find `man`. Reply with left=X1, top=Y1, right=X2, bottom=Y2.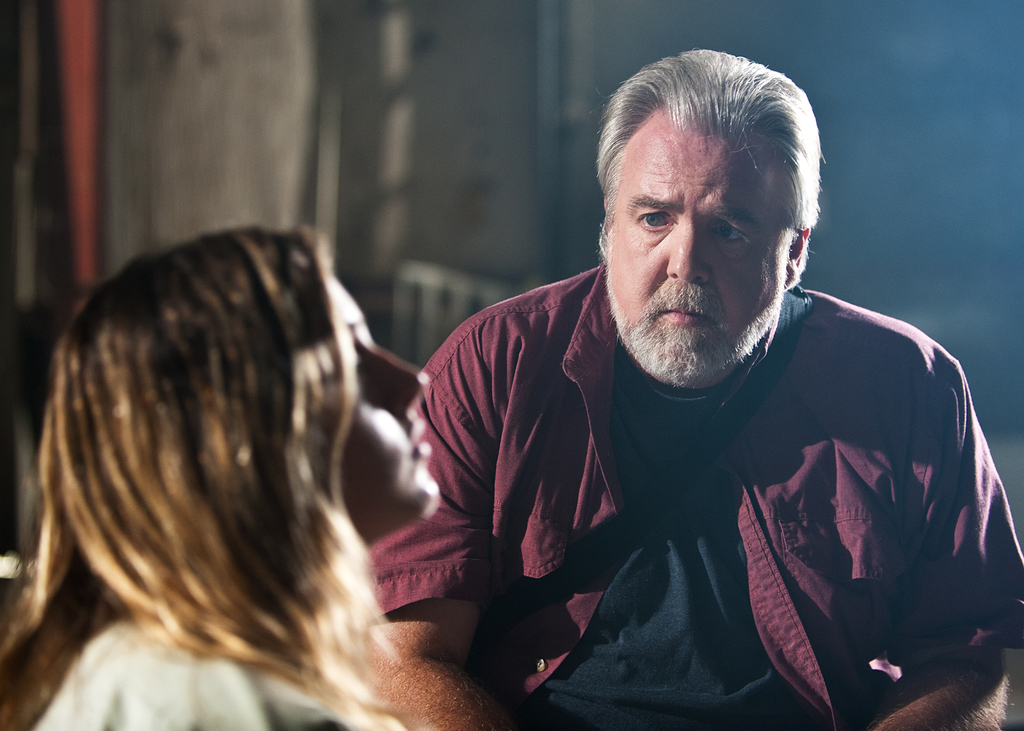
left=359, top=70, right=1004, bottom=717.
